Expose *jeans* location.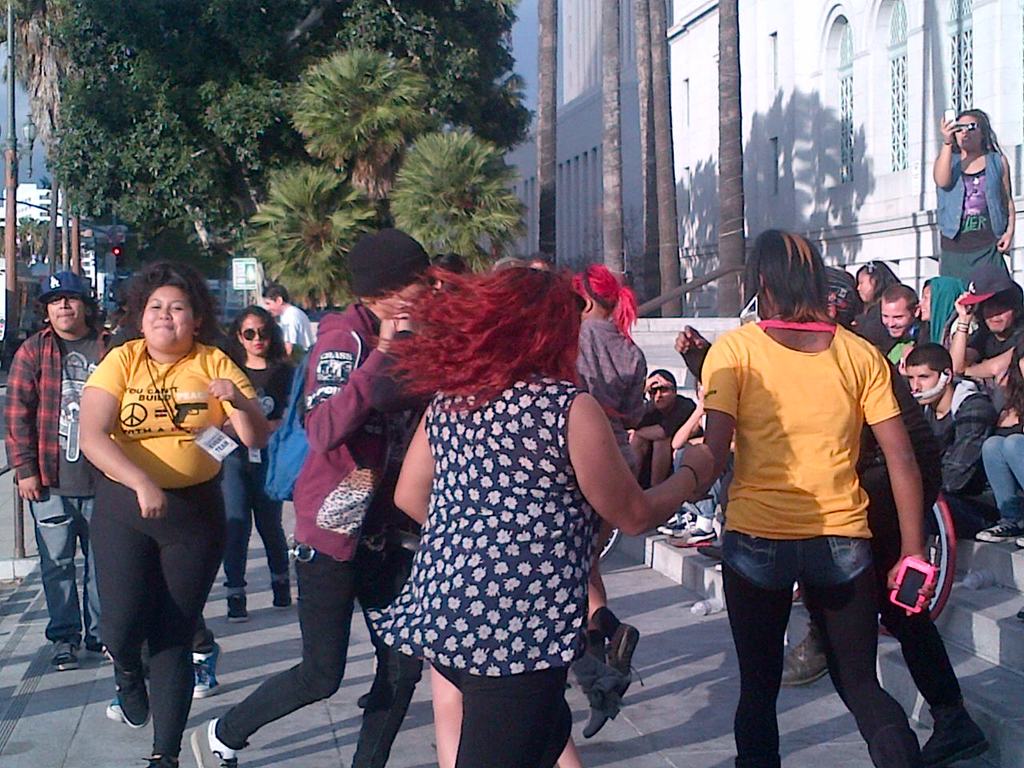
Exposed at x1=30 y1=493 x2=98 y2=638.
